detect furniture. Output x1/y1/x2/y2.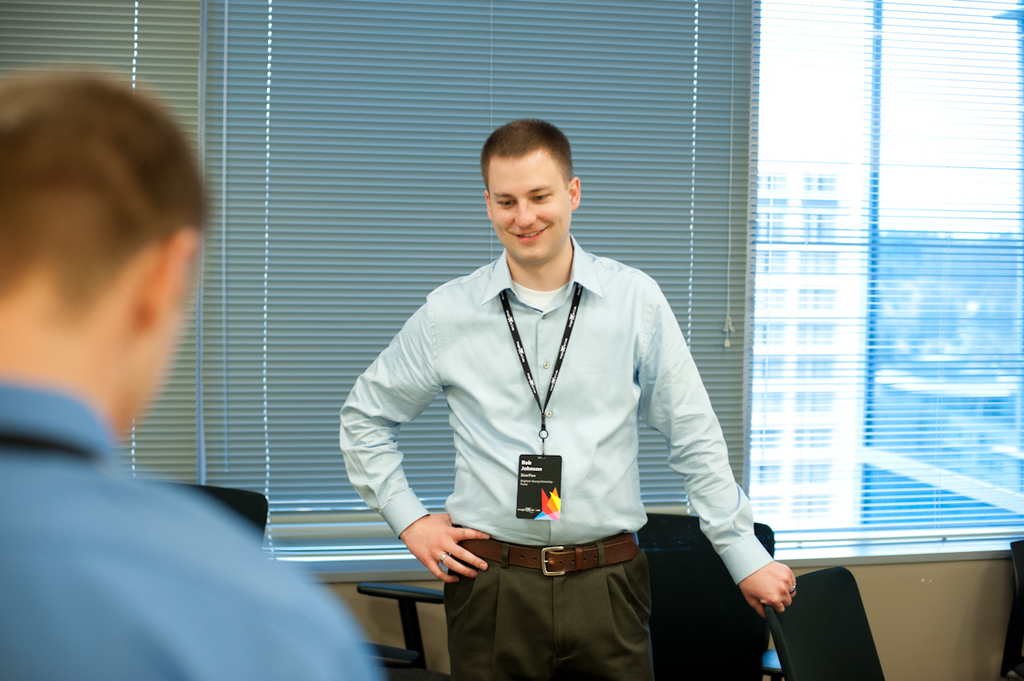
763/567/884/680.
